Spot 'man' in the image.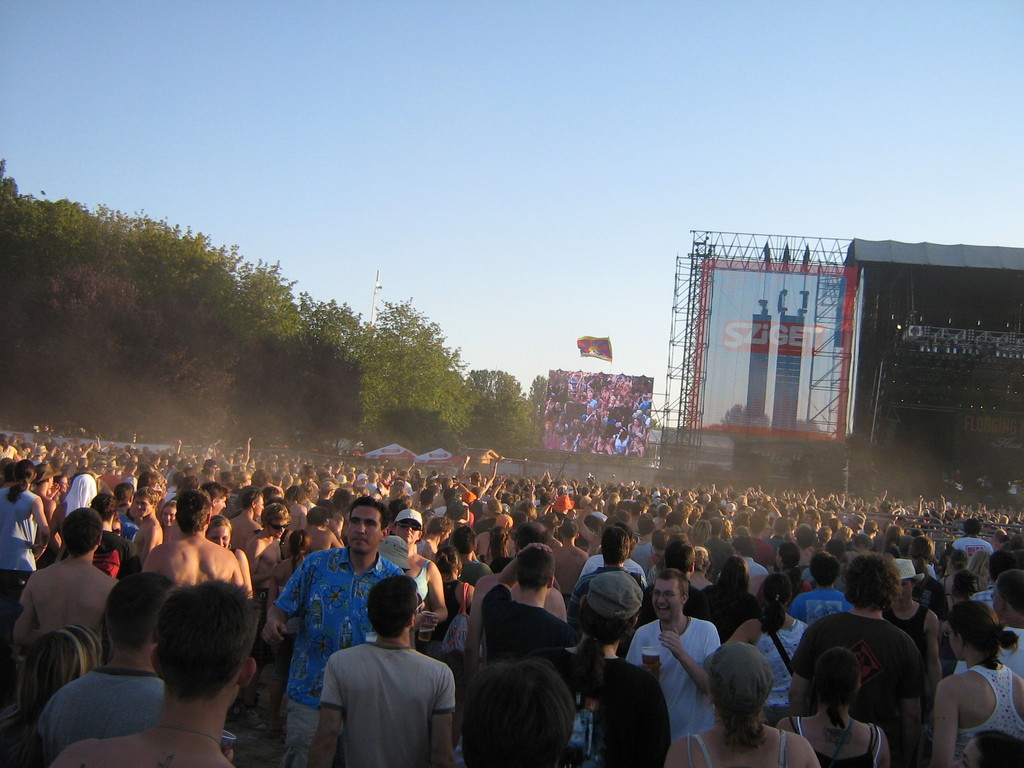
'man' found at Rect(628, 499, 650, 532).
